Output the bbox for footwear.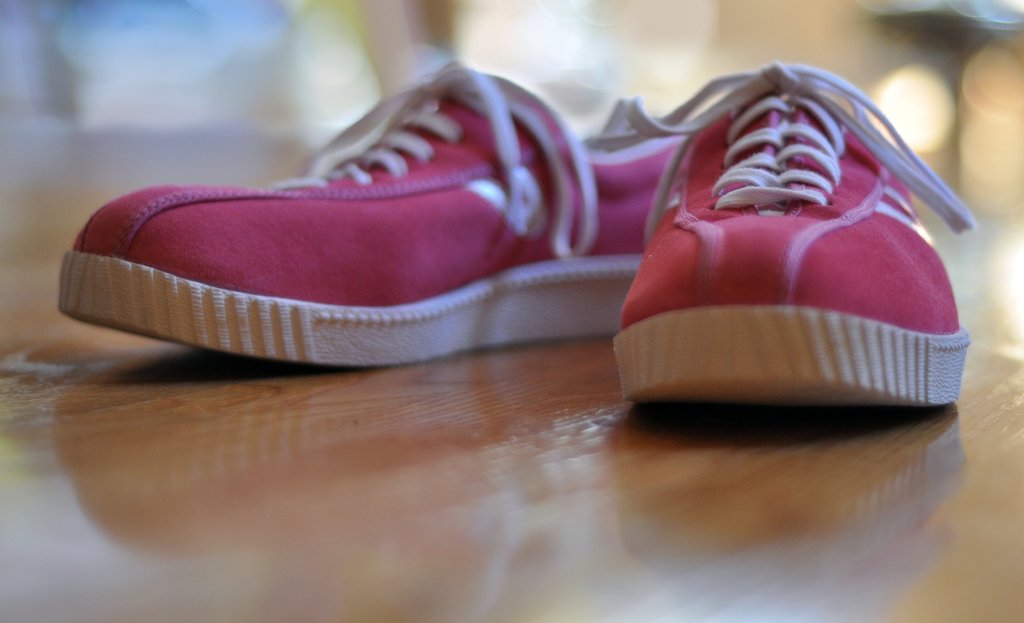
[54, 56, 708, 366].
